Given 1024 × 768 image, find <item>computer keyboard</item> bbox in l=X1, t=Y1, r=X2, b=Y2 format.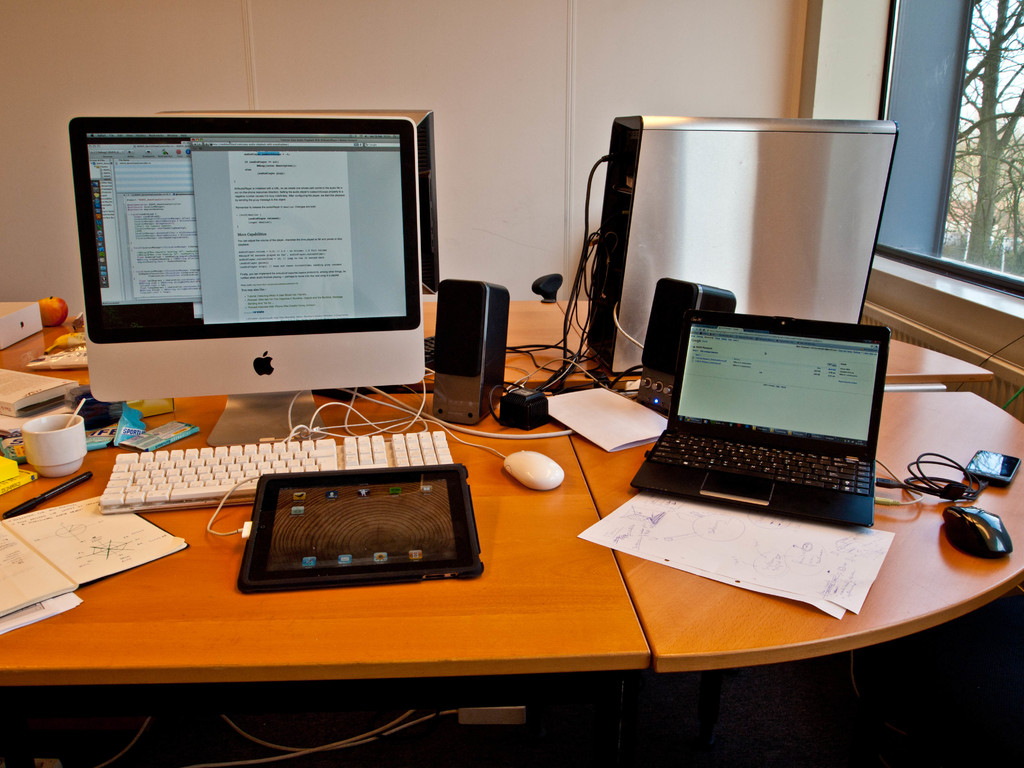
l=645, t=430, r=871, b=495.
